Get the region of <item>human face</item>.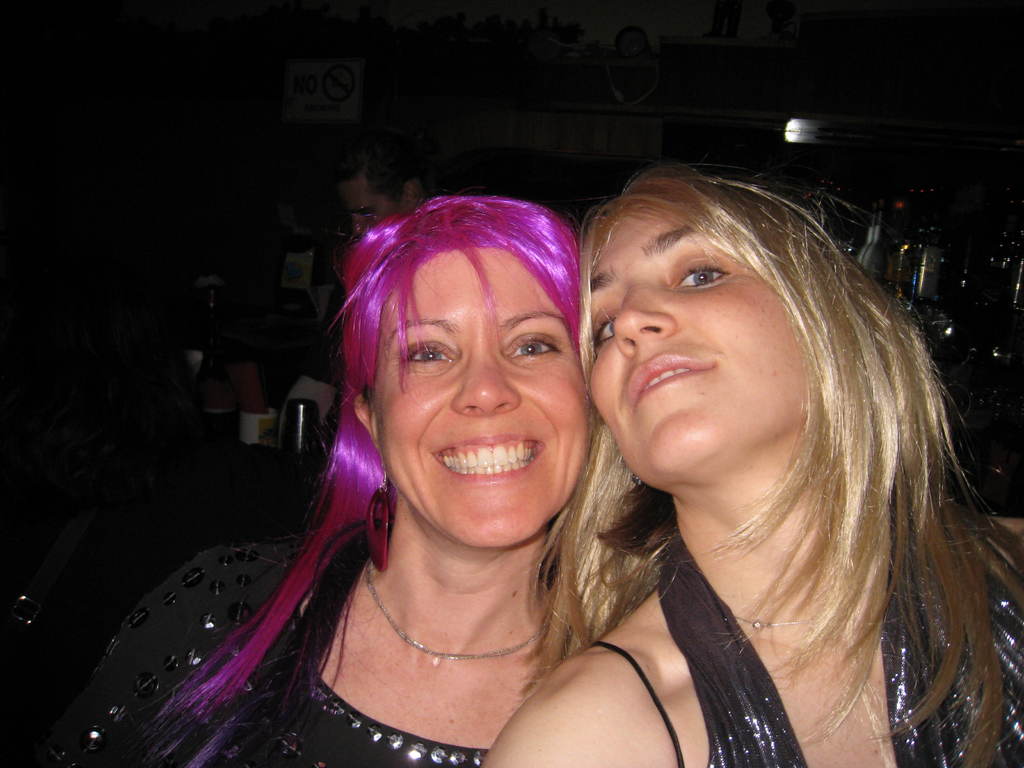
locate(590, 209, 808, 498).
